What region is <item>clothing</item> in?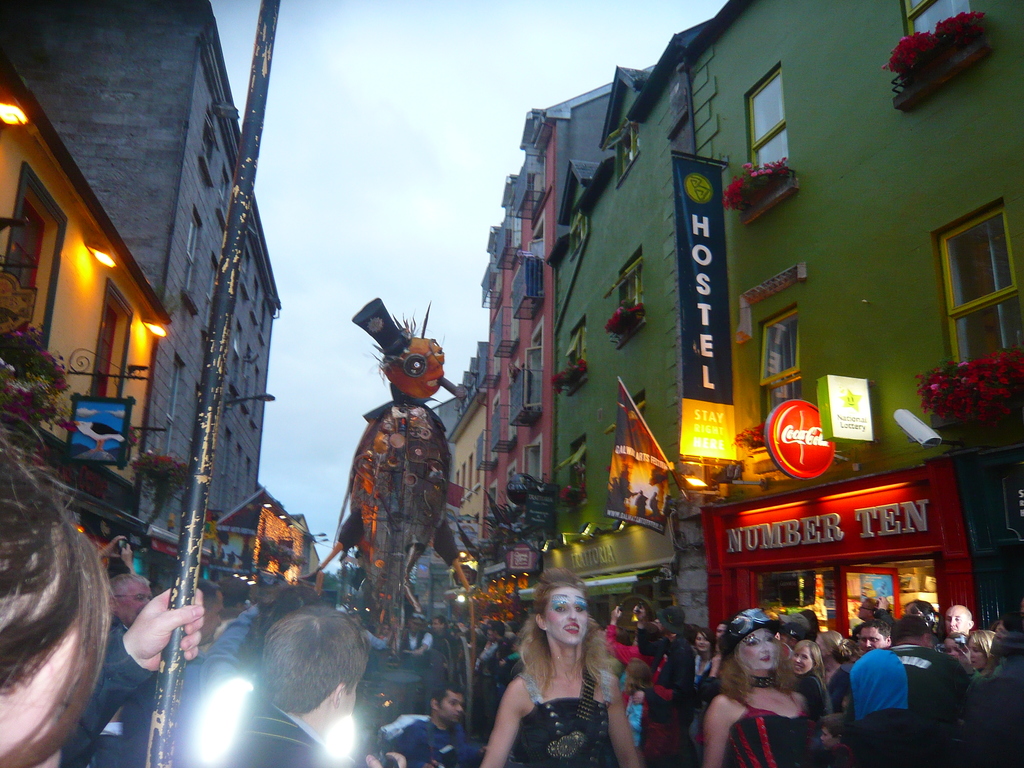
crop(850, 641, 969, 739).
